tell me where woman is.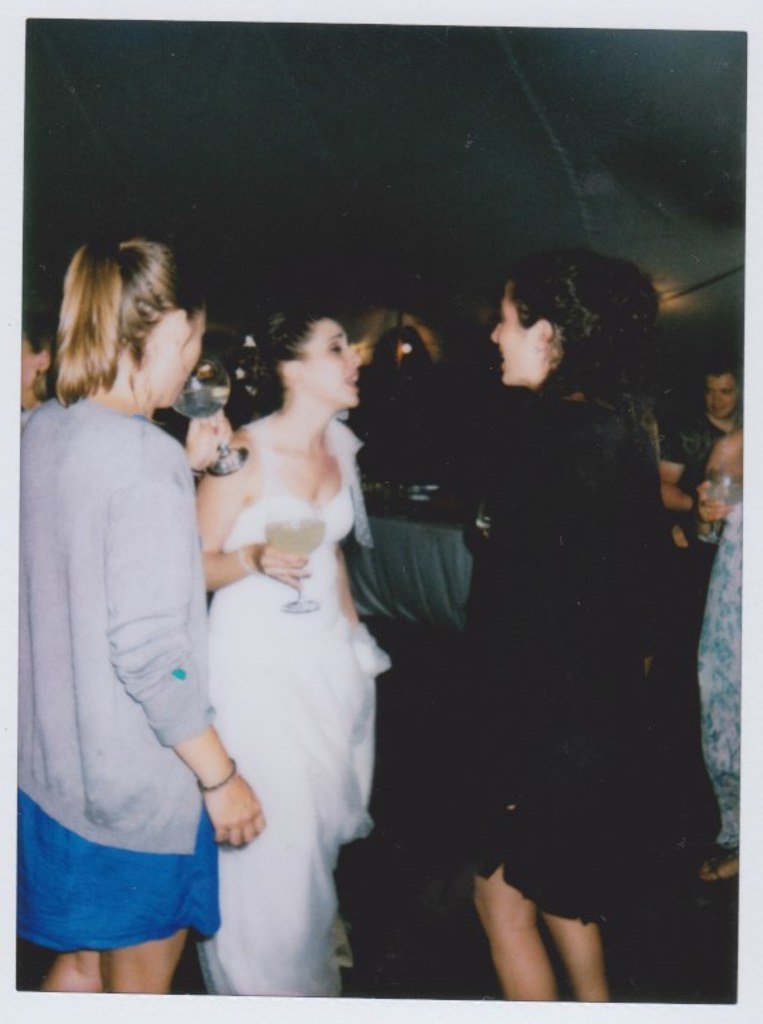
woman is at l=12, t=239, r=264, b=997.
